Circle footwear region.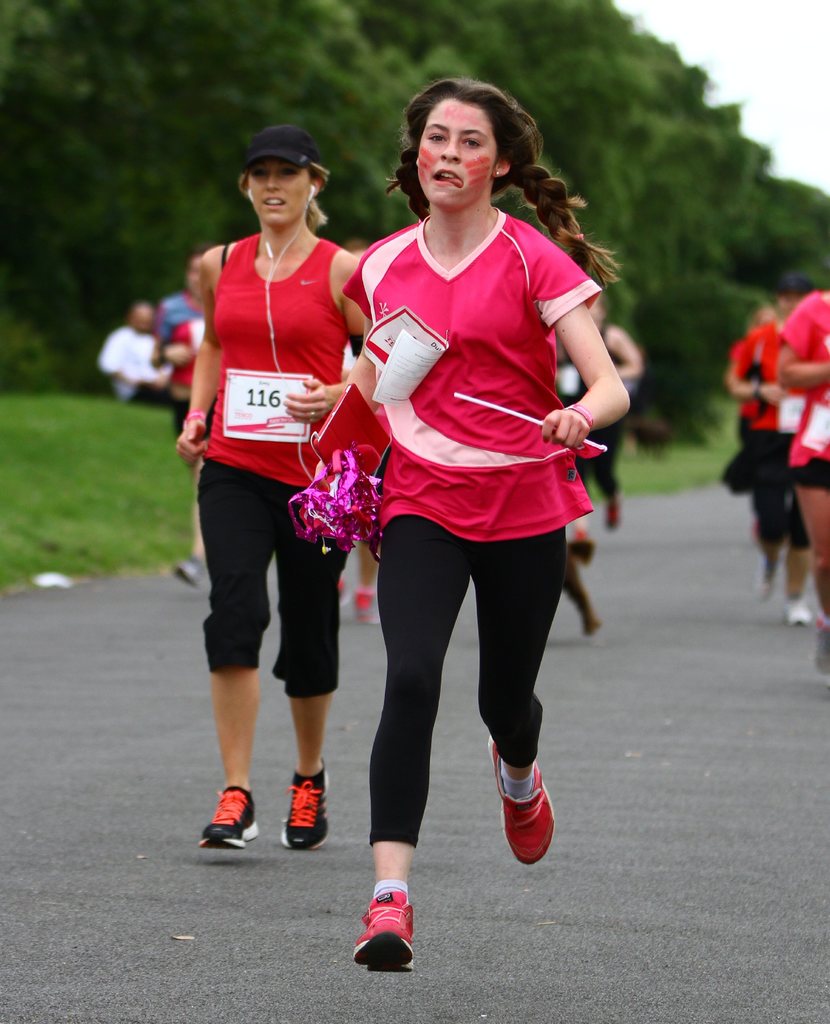
Region: (352,892,426,980).
